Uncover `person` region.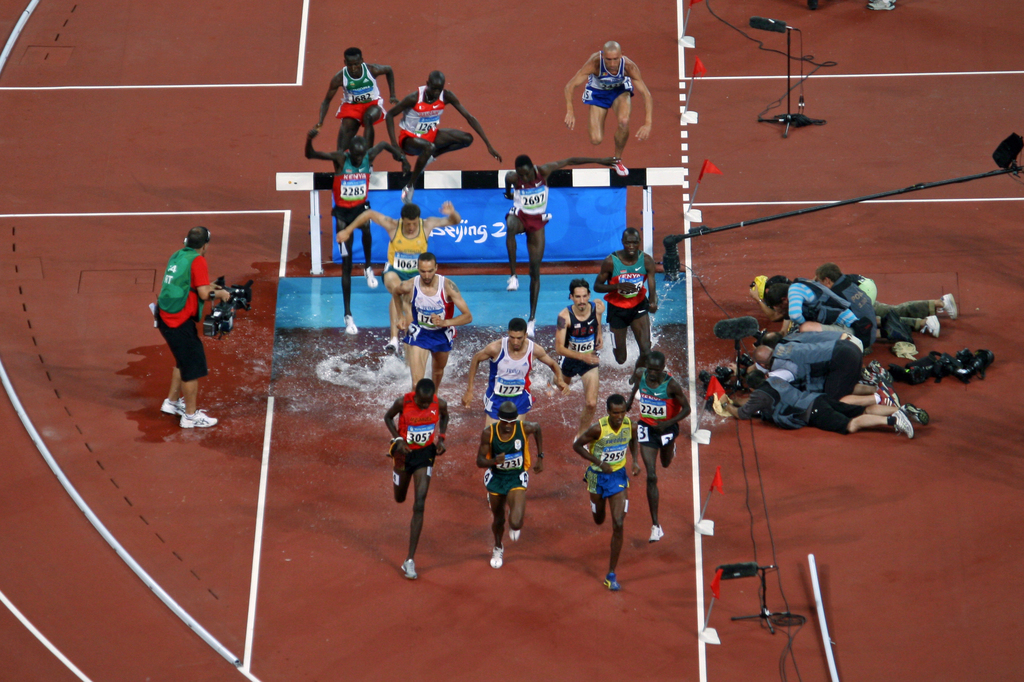
Uncovered: rect(556, 279, 603, 431).
